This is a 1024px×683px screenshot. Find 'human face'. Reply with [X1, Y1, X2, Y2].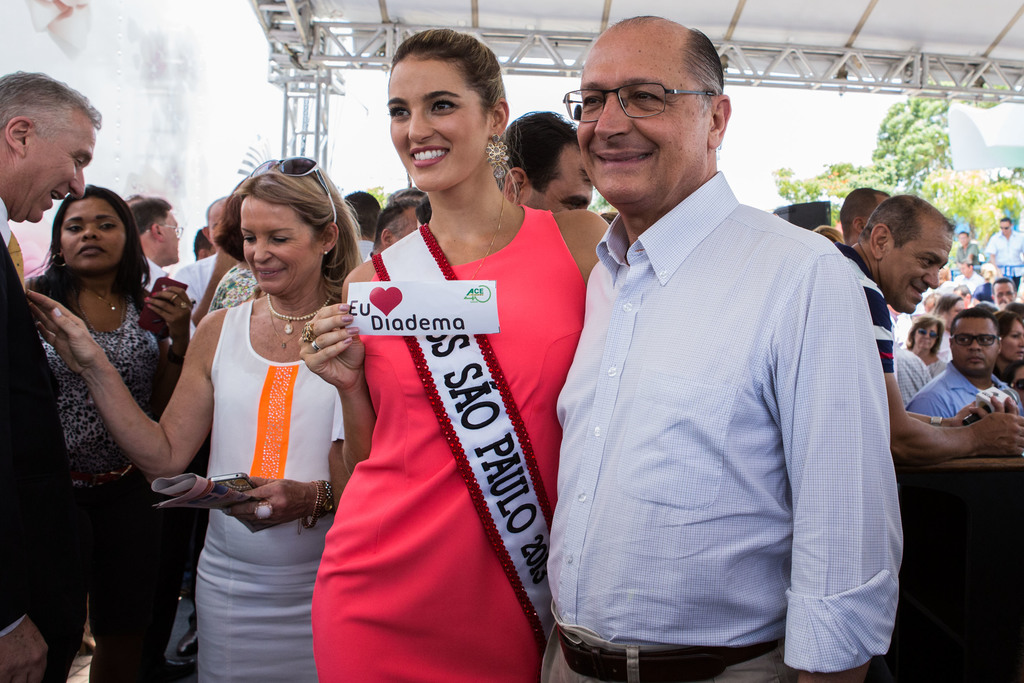
[57, 194, 133, 269].
